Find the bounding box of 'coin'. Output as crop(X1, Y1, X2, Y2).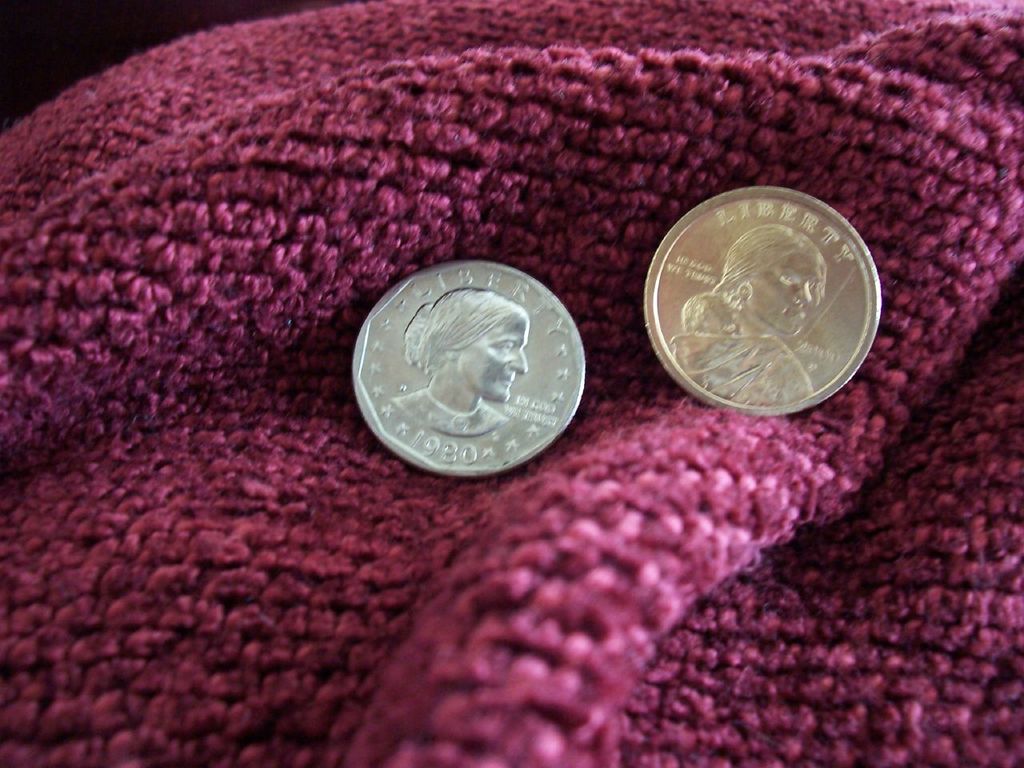
crop(642, 186, 882, 418).
